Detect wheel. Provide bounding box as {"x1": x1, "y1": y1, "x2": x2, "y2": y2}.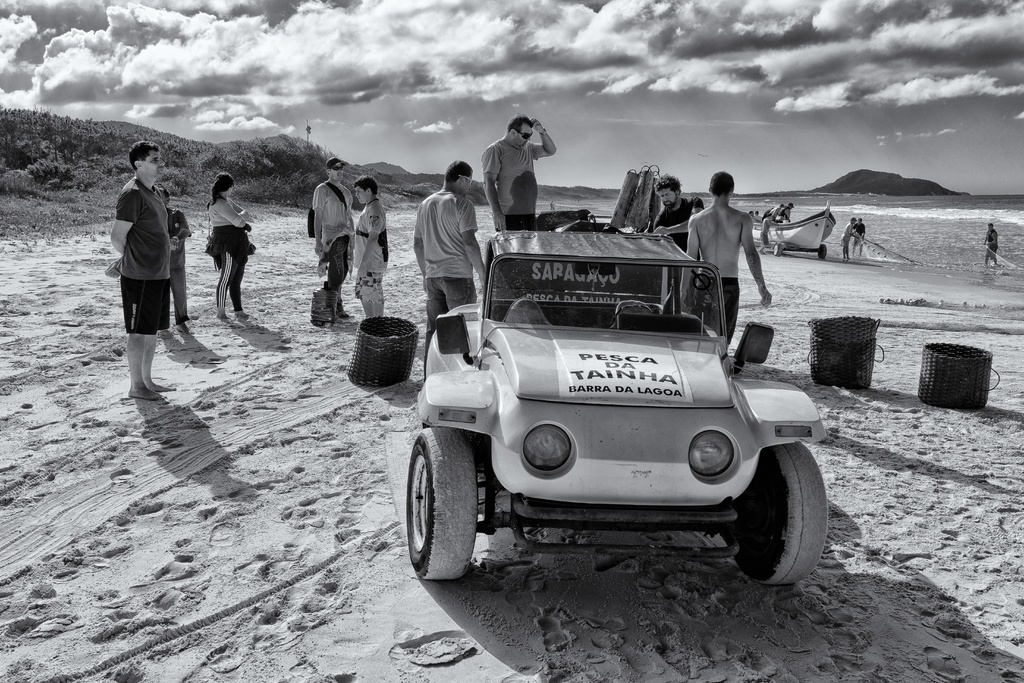
{"x1": 729, "y1": 440, "x2": 836, "y2": 591}.
